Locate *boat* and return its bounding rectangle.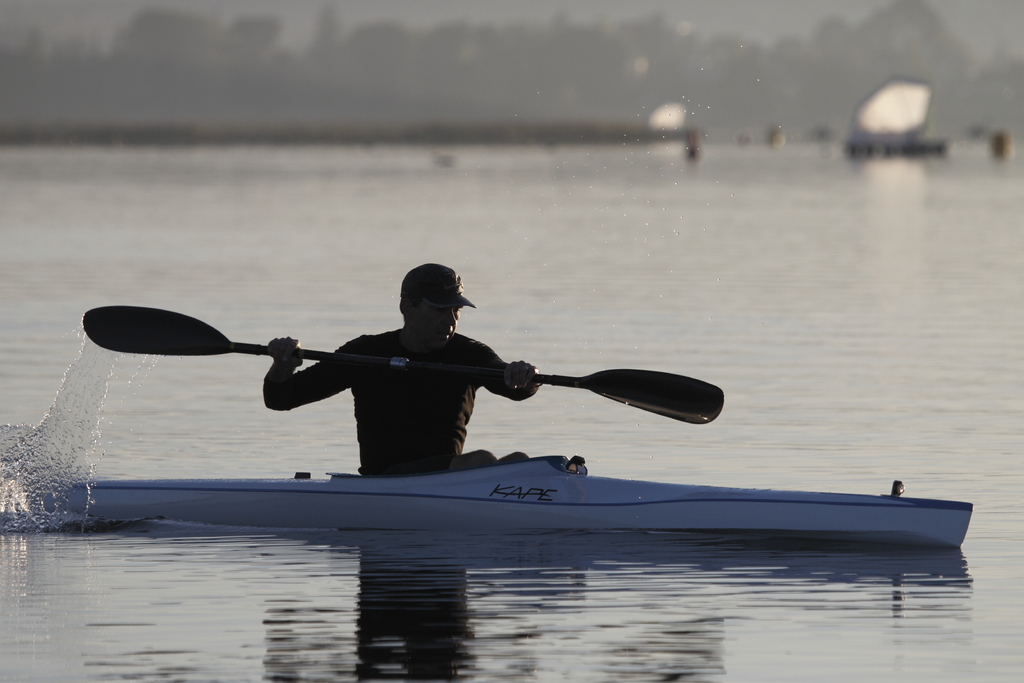
bbox=[25, 446, 979, 557].
